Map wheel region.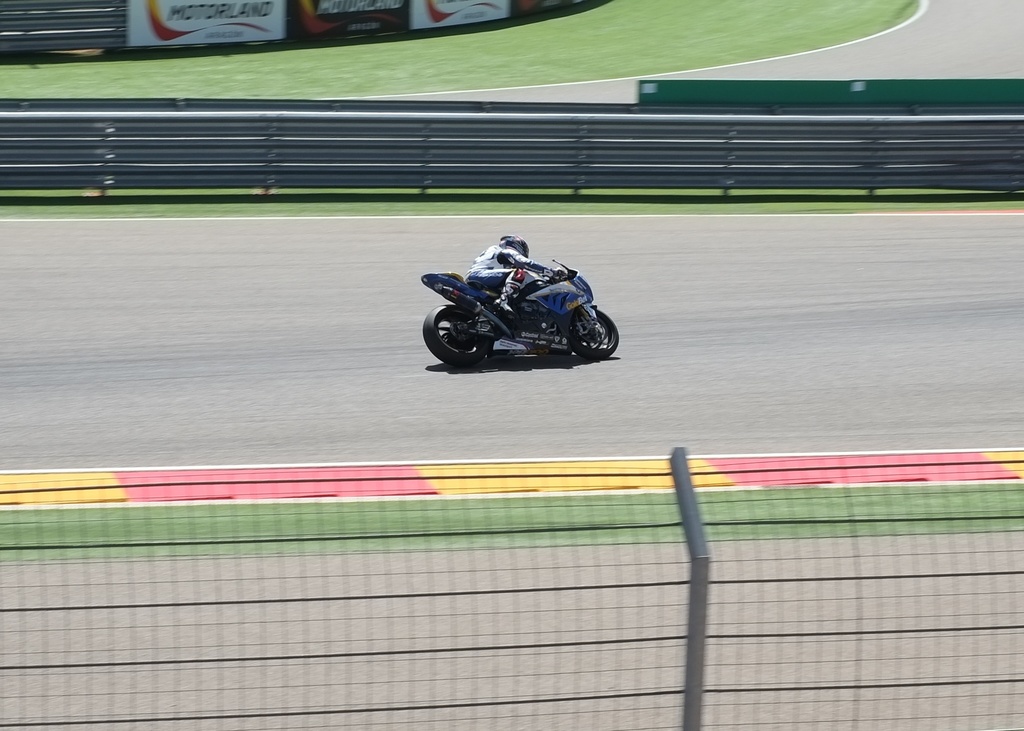
Mapped to crop(427, 291, 509, 368).
